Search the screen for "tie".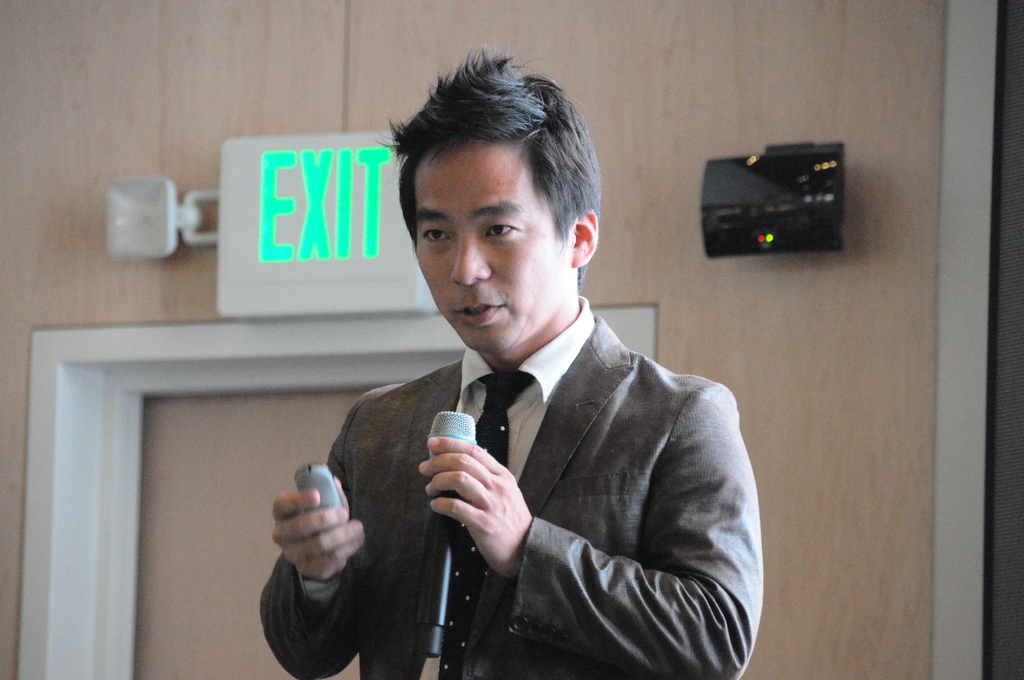
Found at locate(439, 375, 531, 679).
